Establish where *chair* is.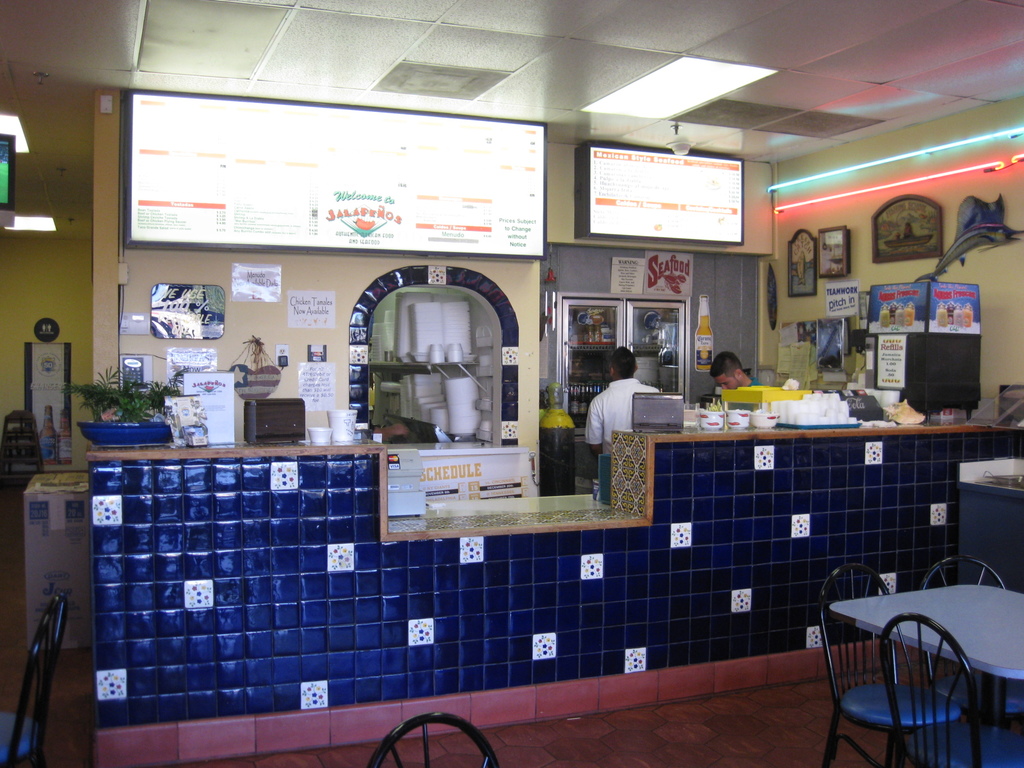
Established at {"left": 0, "top": 596, "right": 68, "bottom": 767}.
